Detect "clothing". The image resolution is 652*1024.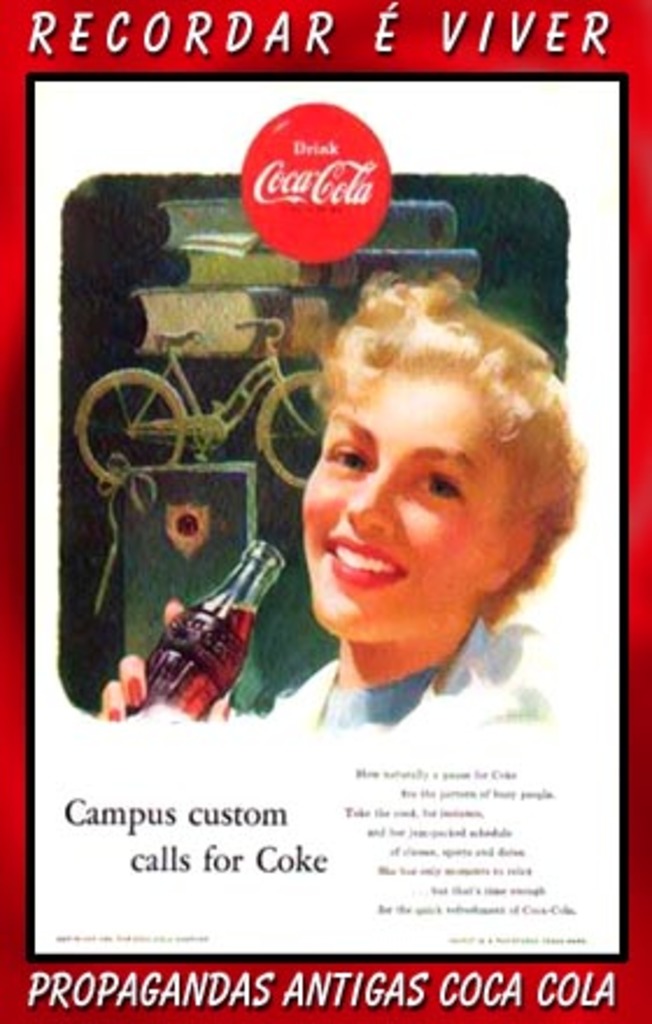
detection(272, 610, 540, 726).
